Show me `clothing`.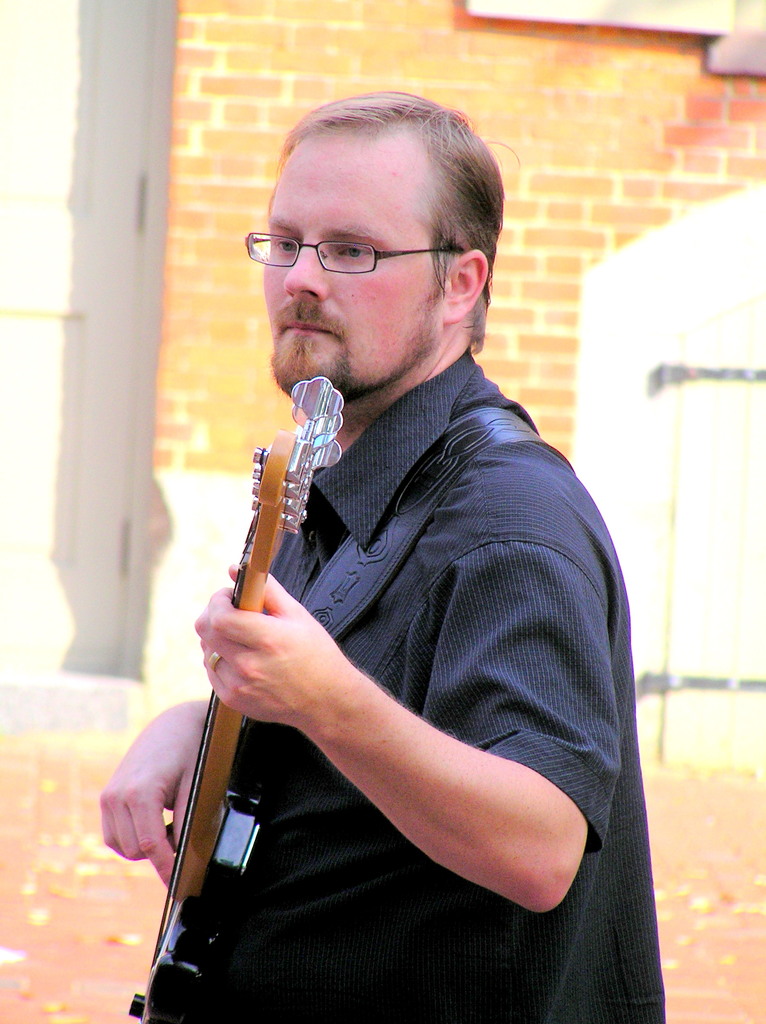
`clothing` is here: 184, 314, 625, 1020.
